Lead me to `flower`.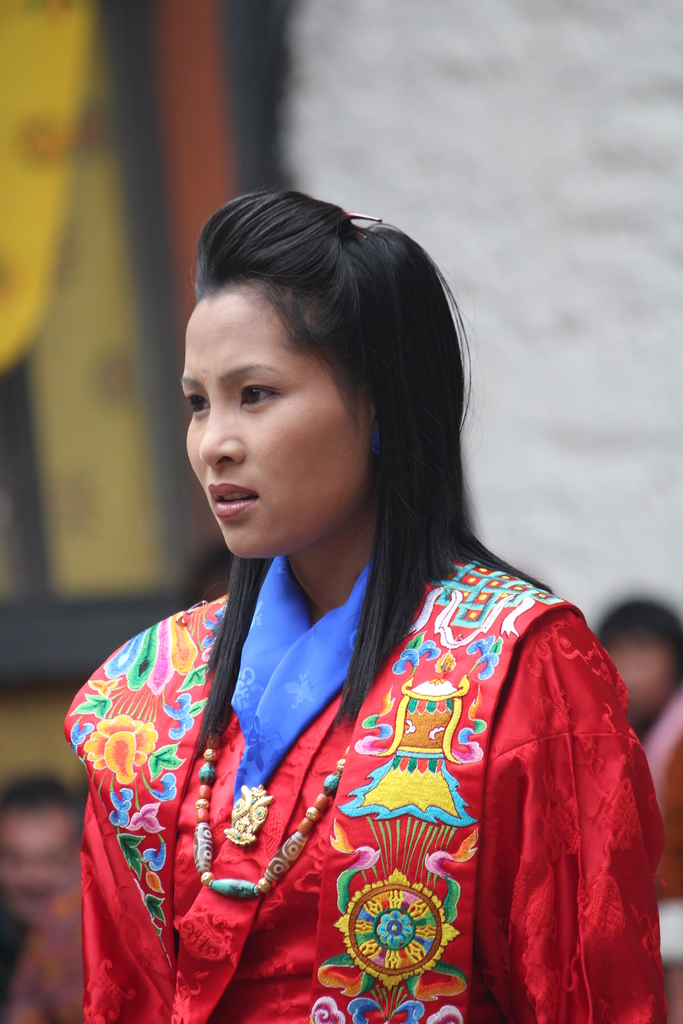
Lead to (x1=103, y1=780, x2=134, y2=829).
